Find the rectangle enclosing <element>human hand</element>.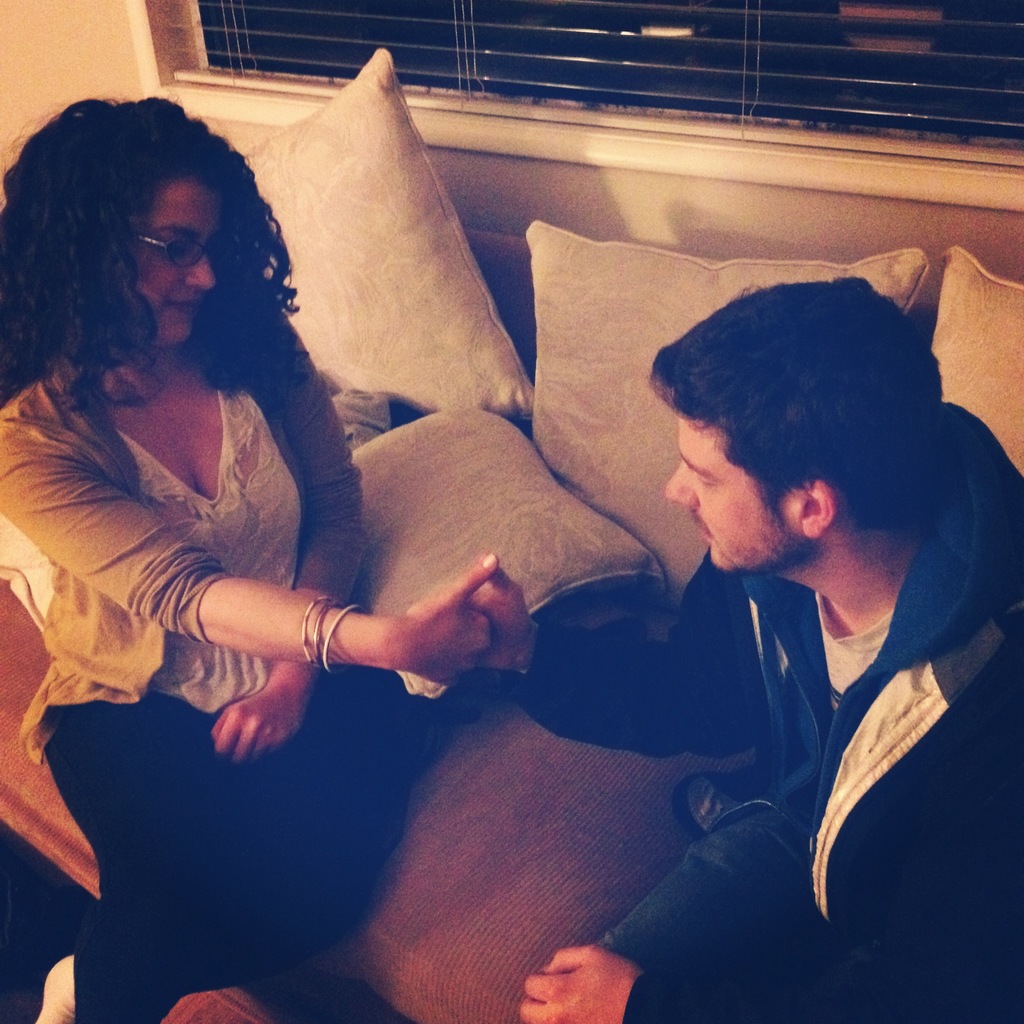
349:568:538:697.
